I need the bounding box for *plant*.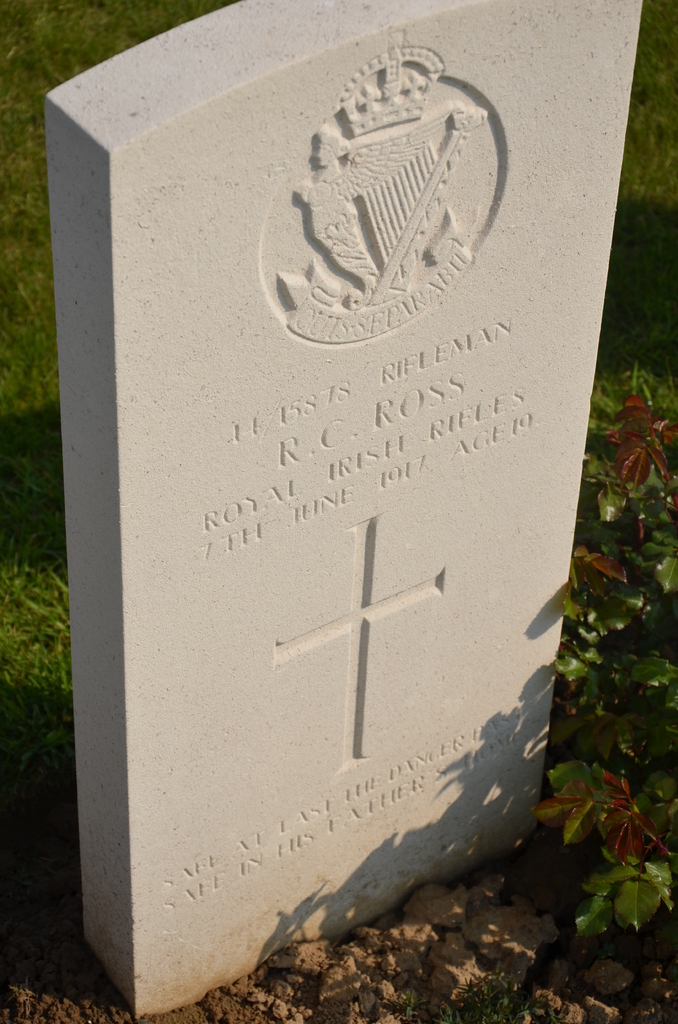
Here it is: x1=524 y1=319 x2=677 y2=982.
